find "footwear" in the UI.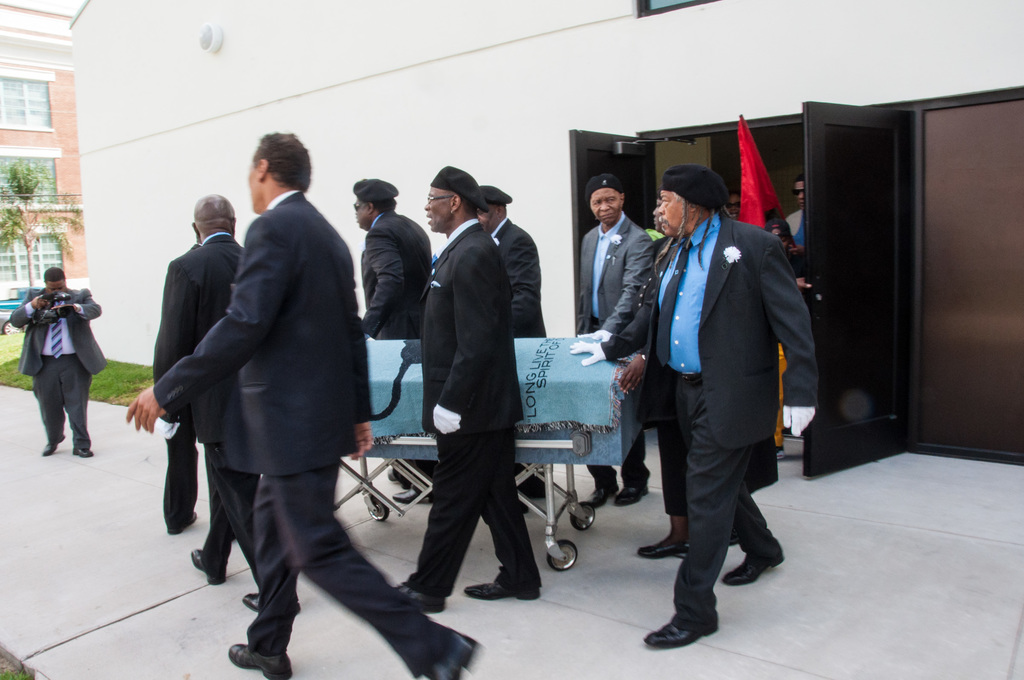
UI element at [397, 488, 436, 502].
